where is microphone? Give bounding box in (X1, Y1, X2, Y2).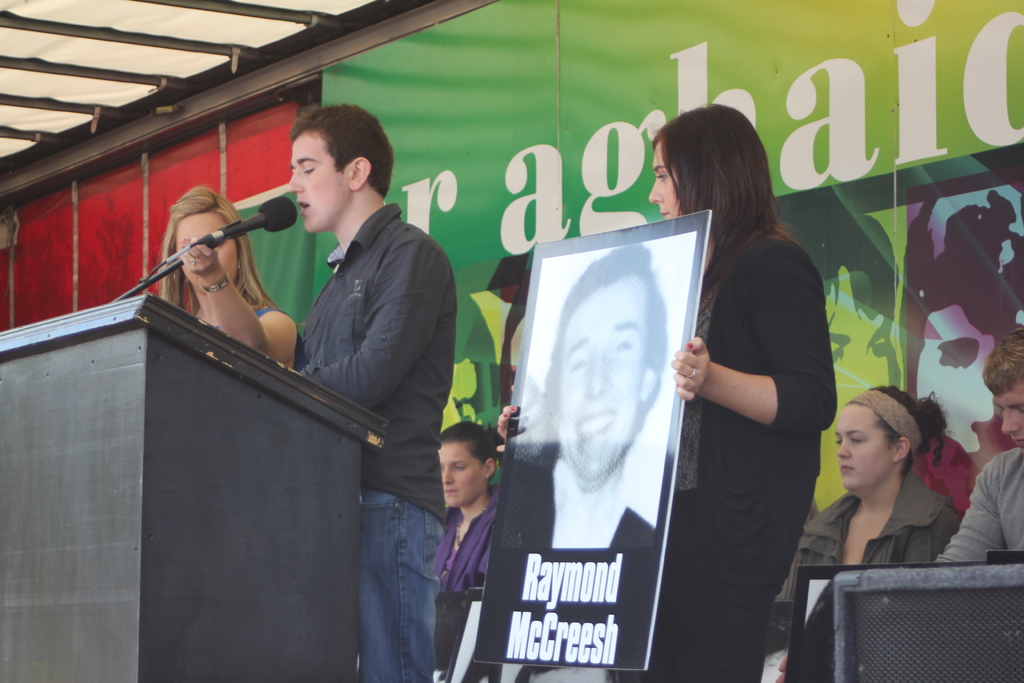
(209, 189, 294, 245).
